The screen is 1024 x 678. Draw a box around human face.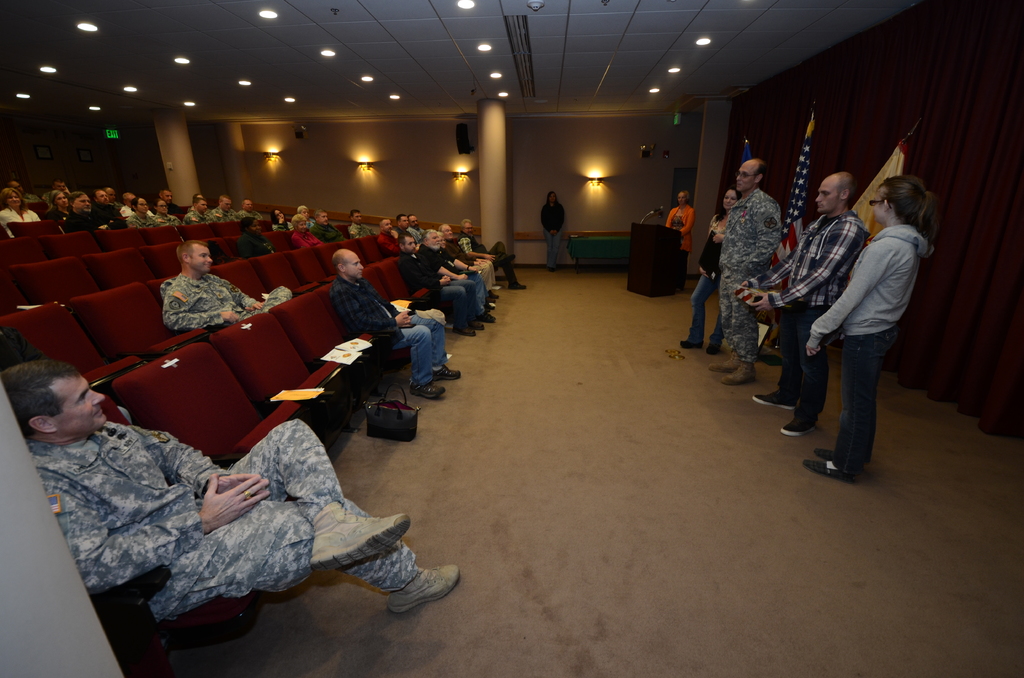
[346, 251, 361, 280].
